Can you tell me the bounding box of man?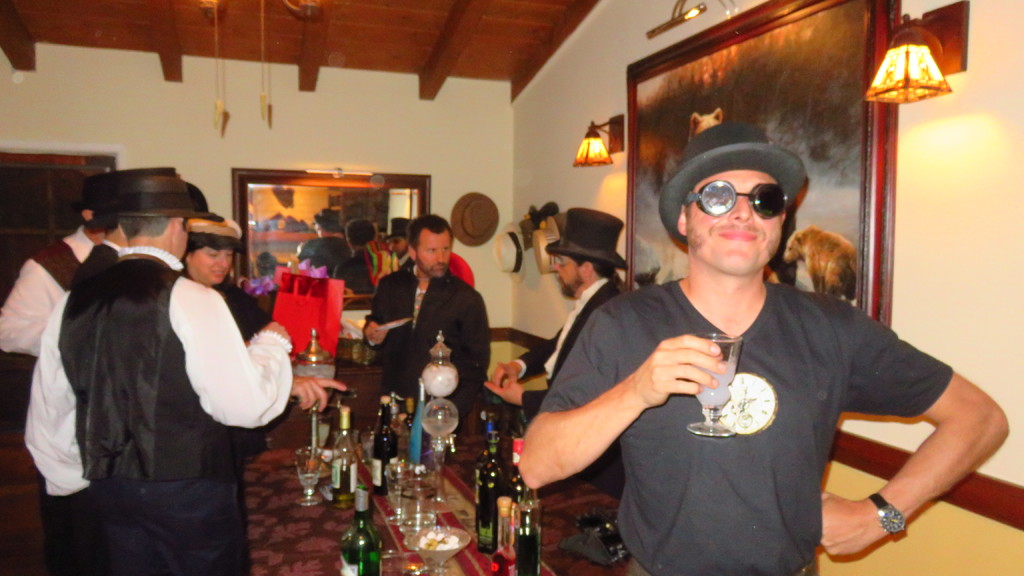
bbox=[27, 179, 293, 559].
